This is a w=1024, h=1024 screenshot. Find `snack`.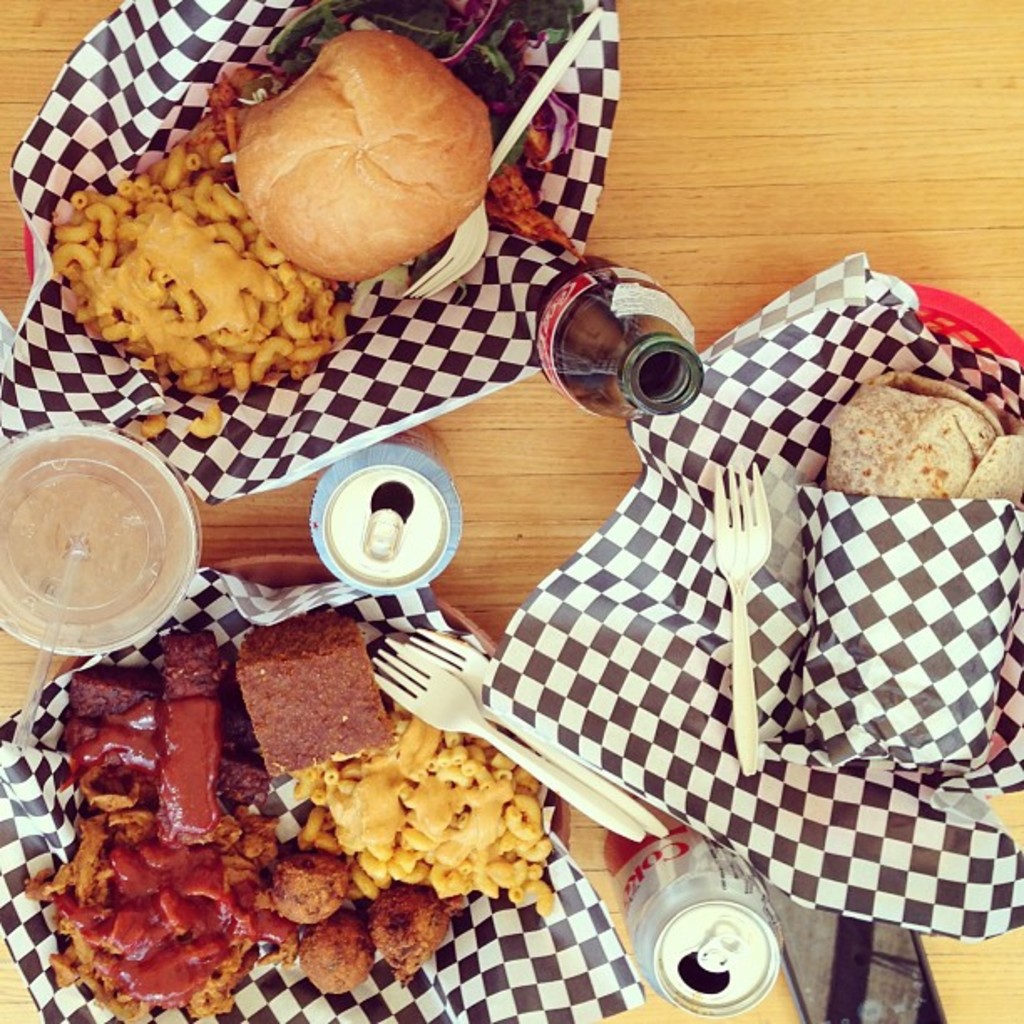
Bounding box: select_region(224, 17, 495, 296).
